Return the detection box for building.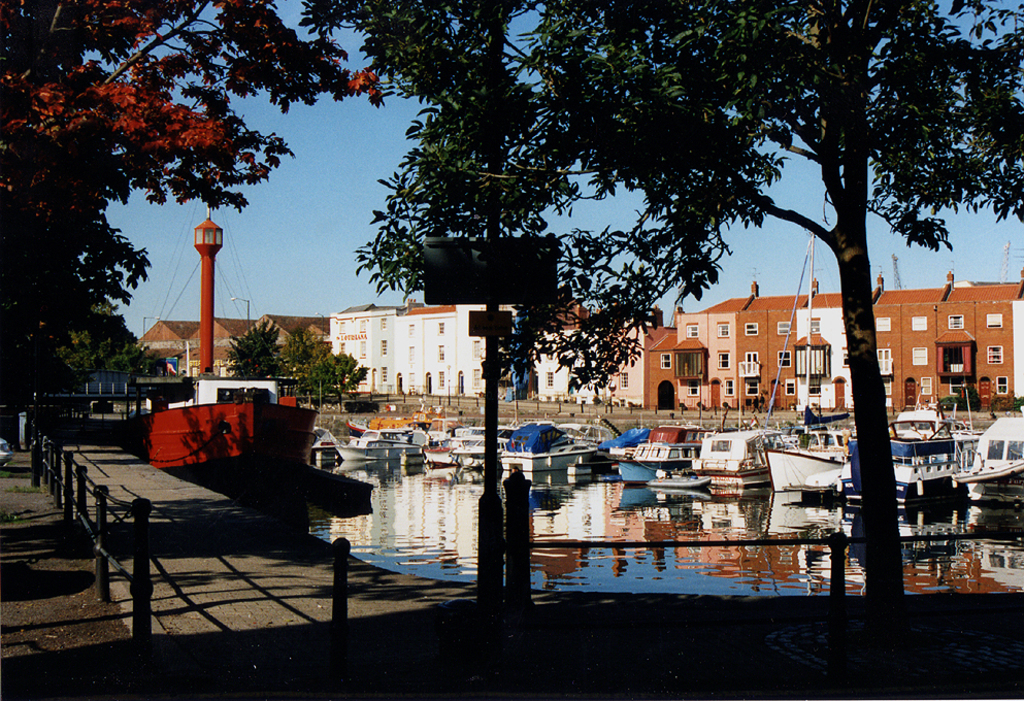
[598,278,1023,423].
